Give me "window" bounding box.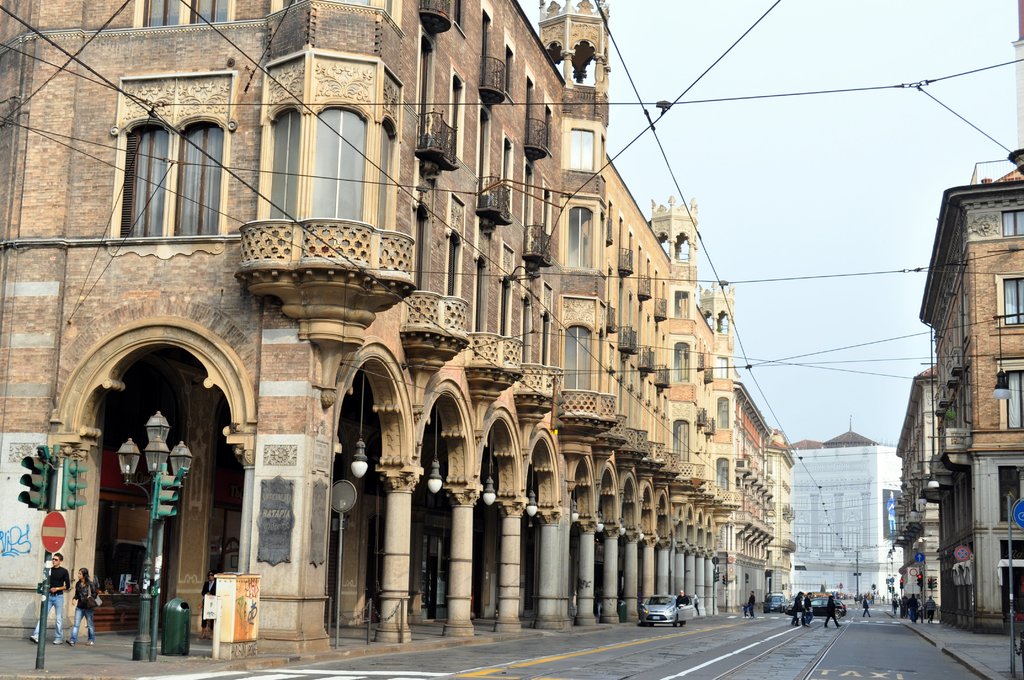
672, 293, 689, 318.
